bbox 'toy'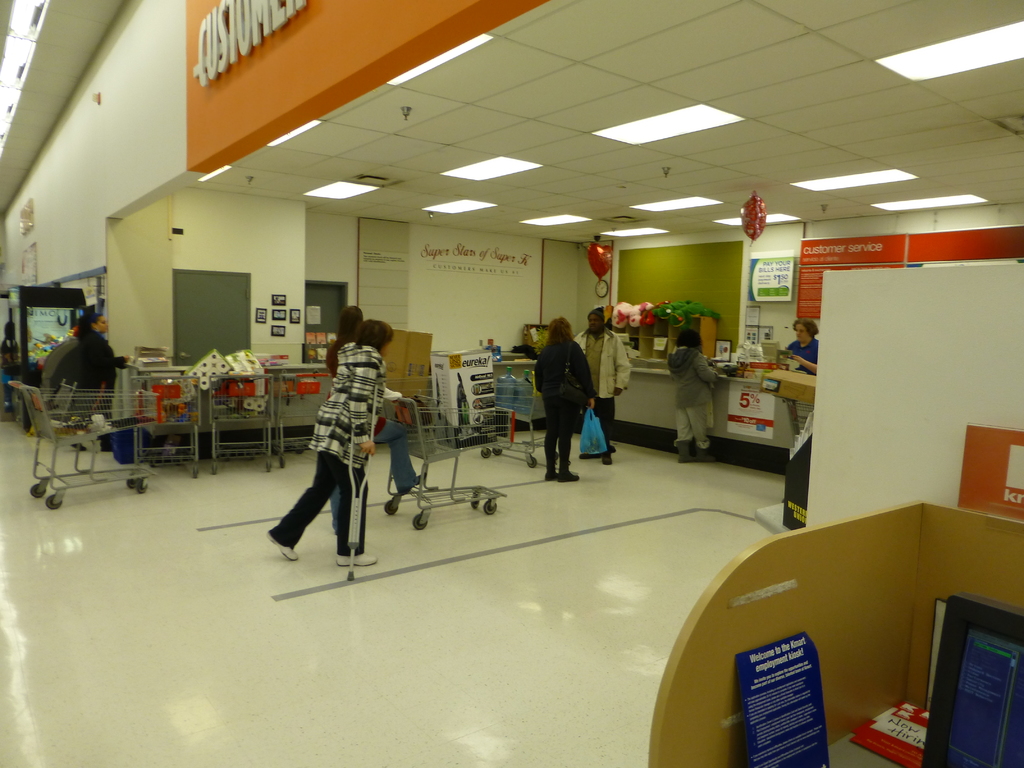
<region>639, 296, 668, 323</region>
